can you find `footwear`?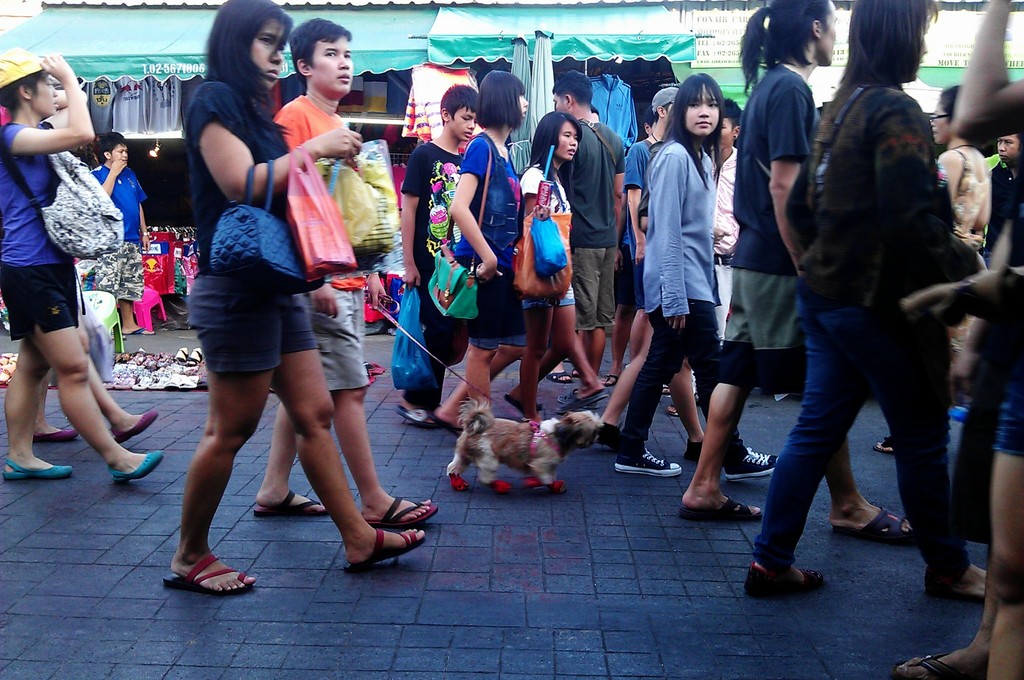
Yes, bounding box: region(253, 487, 328, 519).
